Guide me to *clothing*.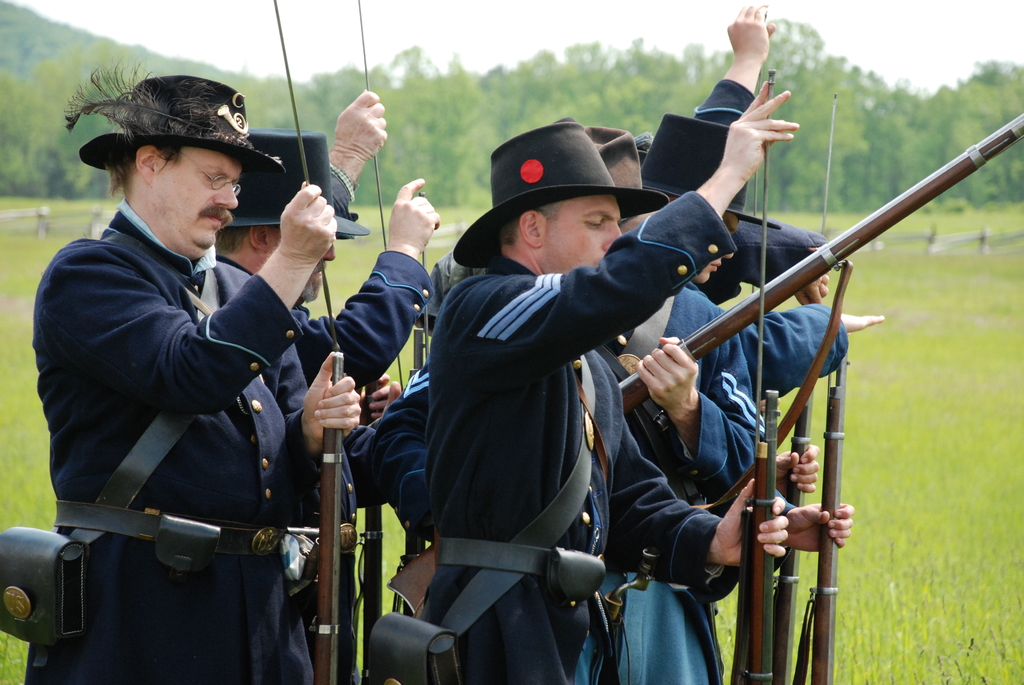
Guidance: box=[20, 200, 364, 684].
